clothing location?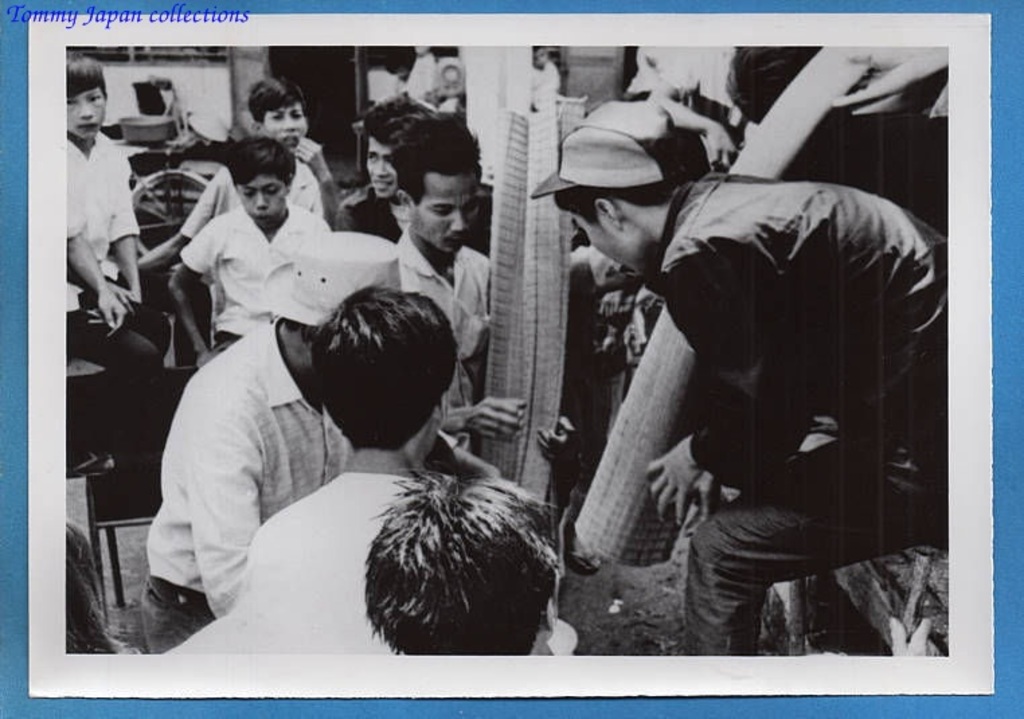
Rect(165, 208, 323, 366)
